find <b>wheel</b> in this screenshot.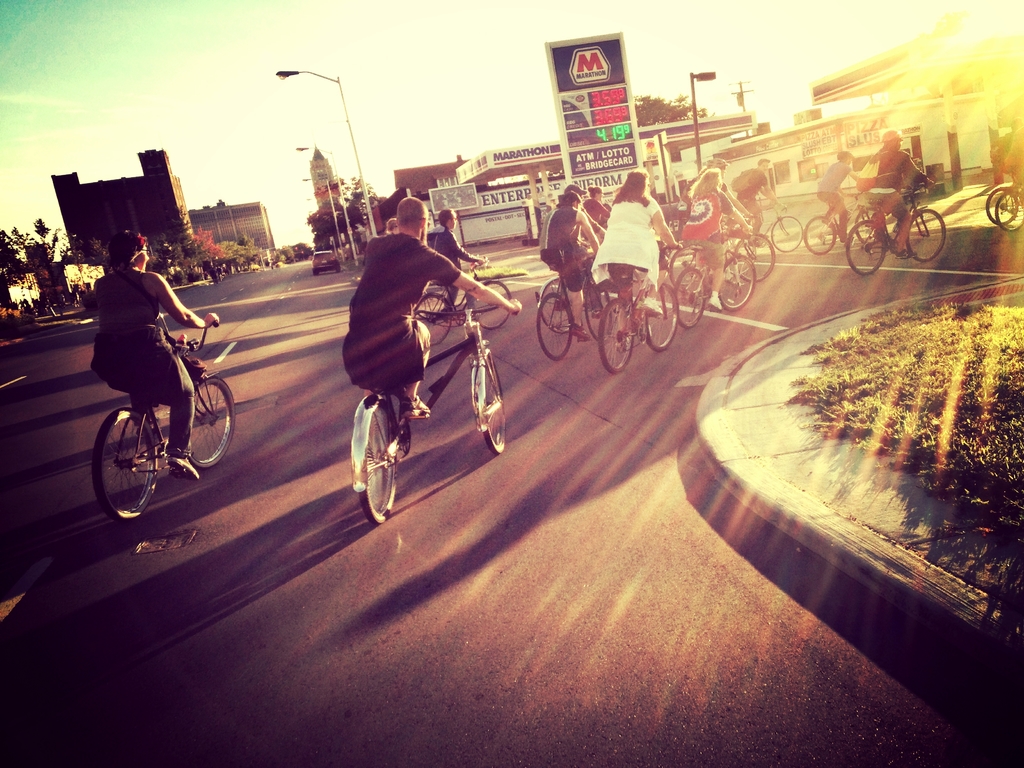
The bounding box for <b>wheel</b> is l=986, t=185, r=1017, b=226.
